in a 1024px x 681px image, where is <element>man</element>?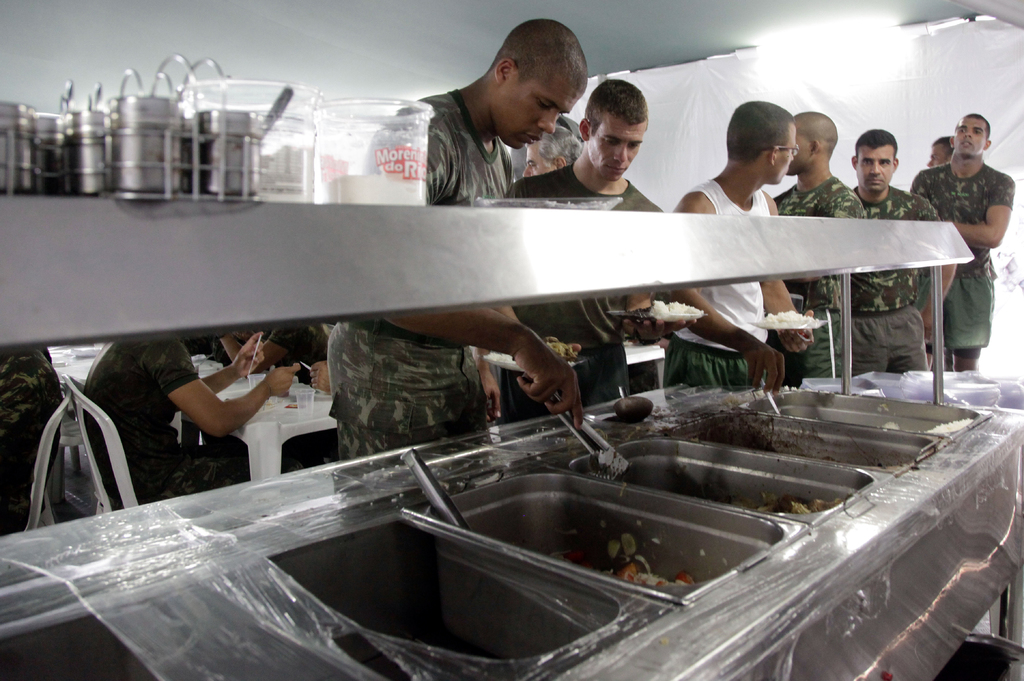
(left=504, top=76, right=669, bottom=413).
